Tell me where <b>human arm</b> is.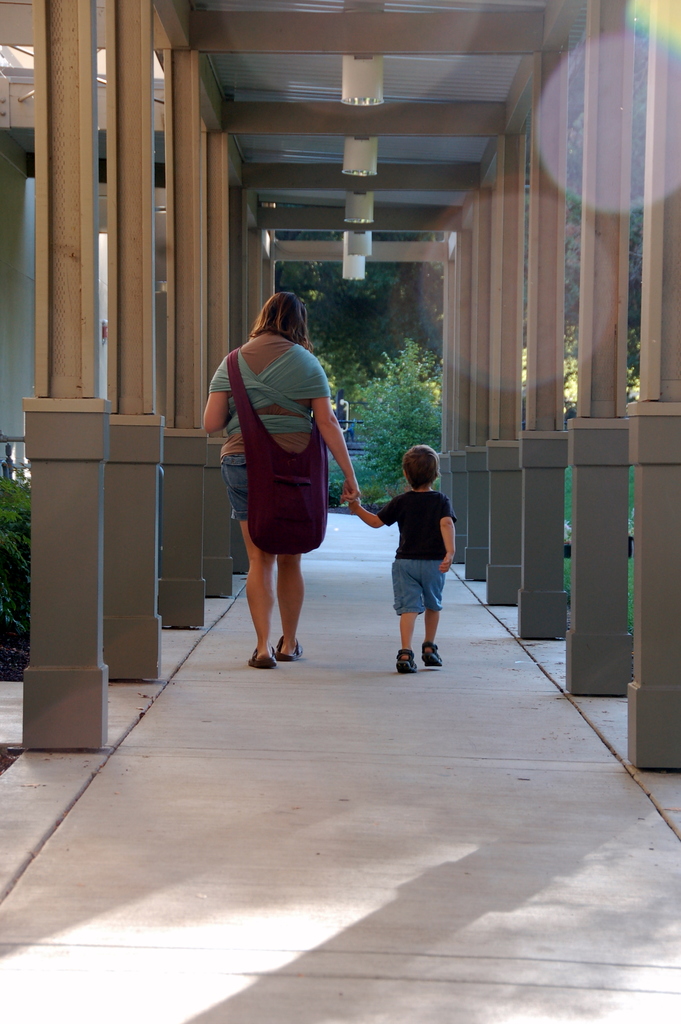
<b>human arm</b> is at detection(440, 495, 461, 573).
